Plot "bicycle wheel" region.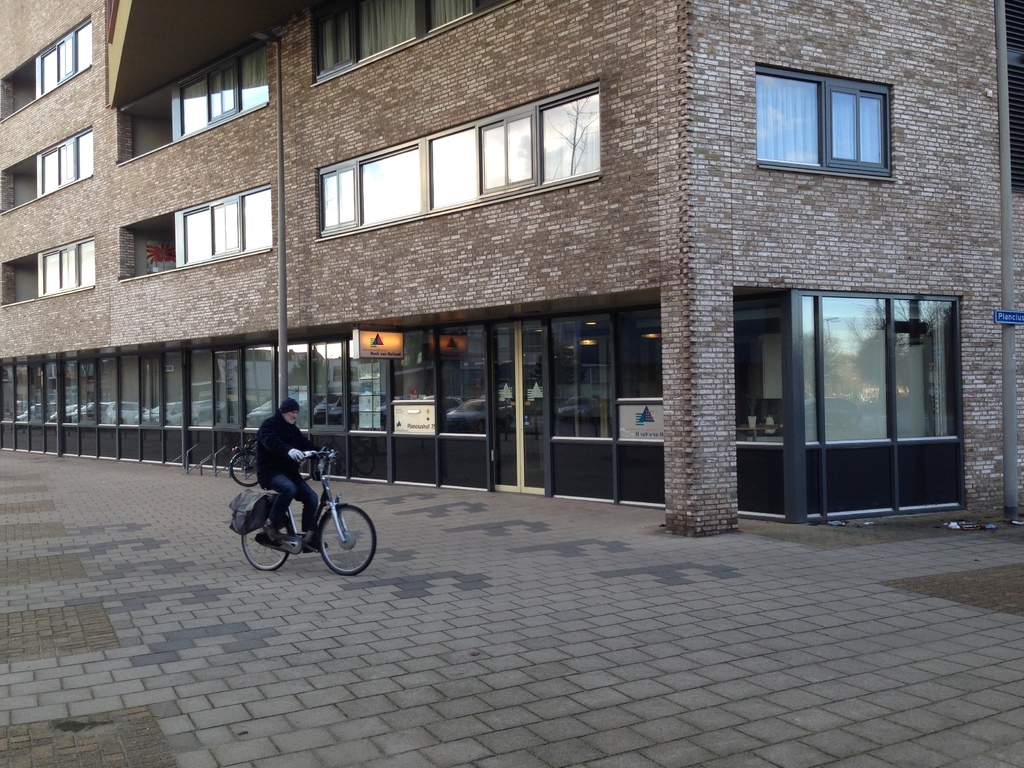
Plotted at rect(232, 452, 259, 484).
